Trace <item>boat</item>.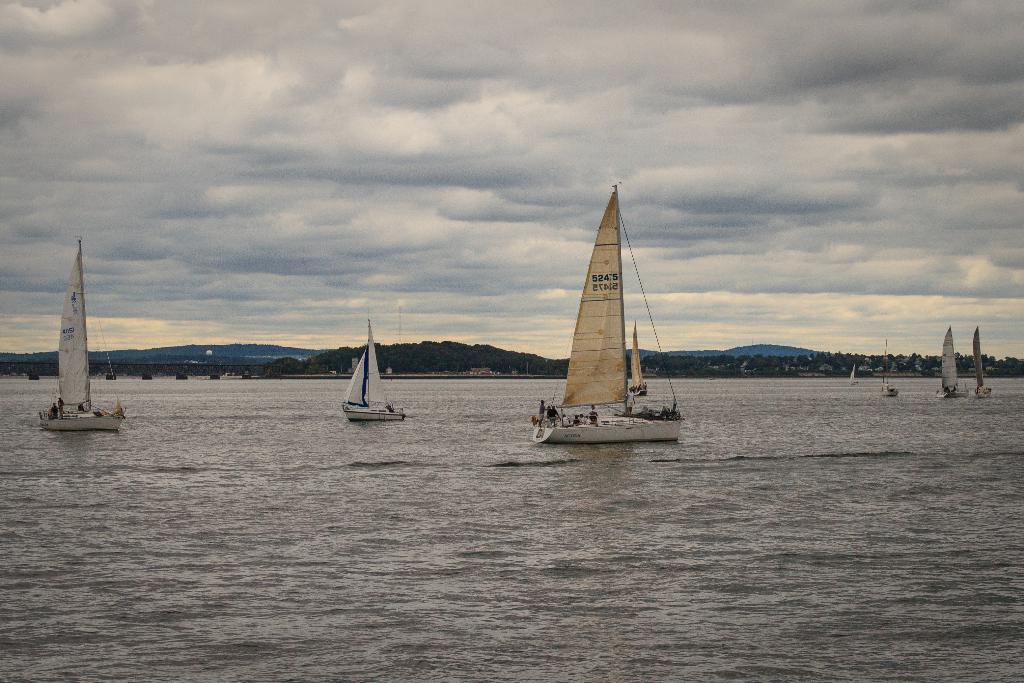
Traced to <region>882, 336, 899, 398</region>.
